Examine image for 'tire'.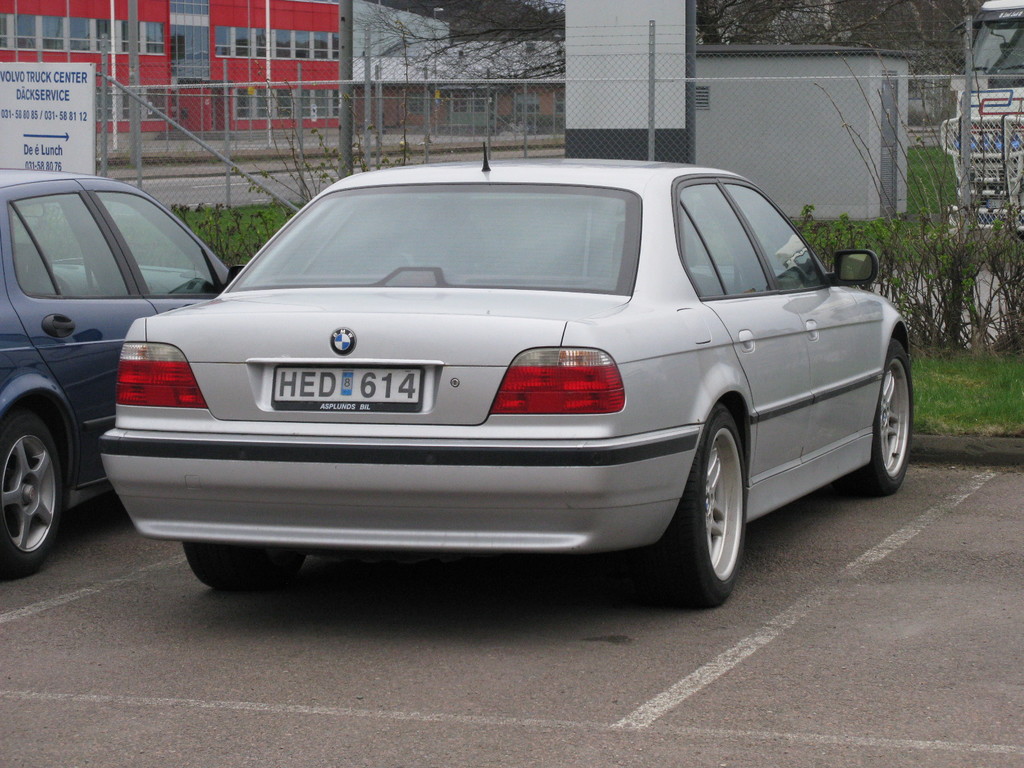
Examination result: (x1=642, y1=404, x2=749, y2=605).
